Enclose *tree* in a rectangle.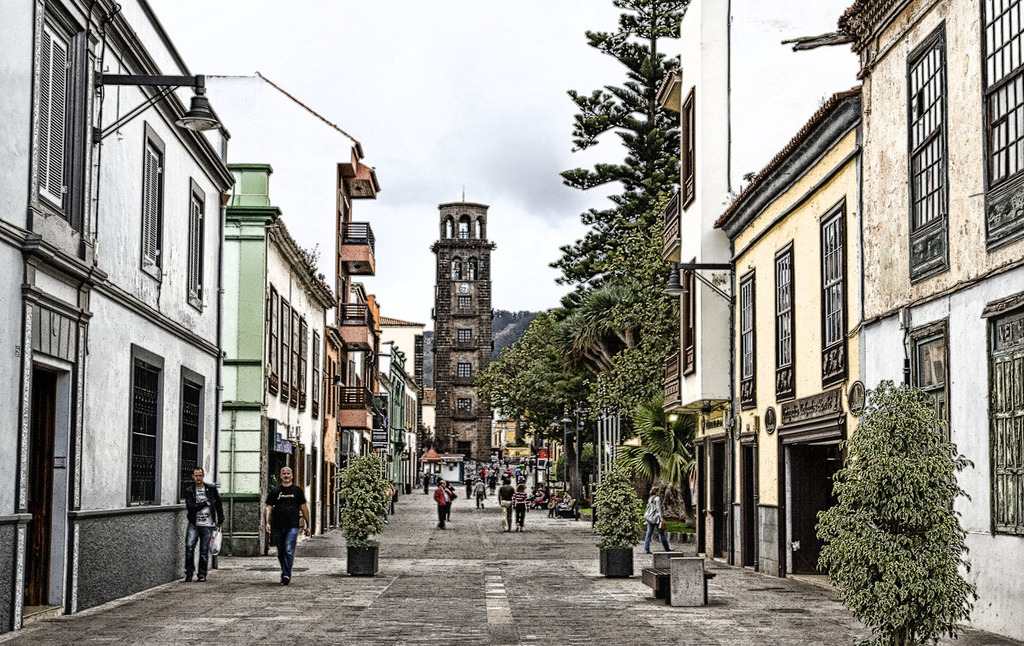
[left=817, top=378, right=980, bottom=645].
